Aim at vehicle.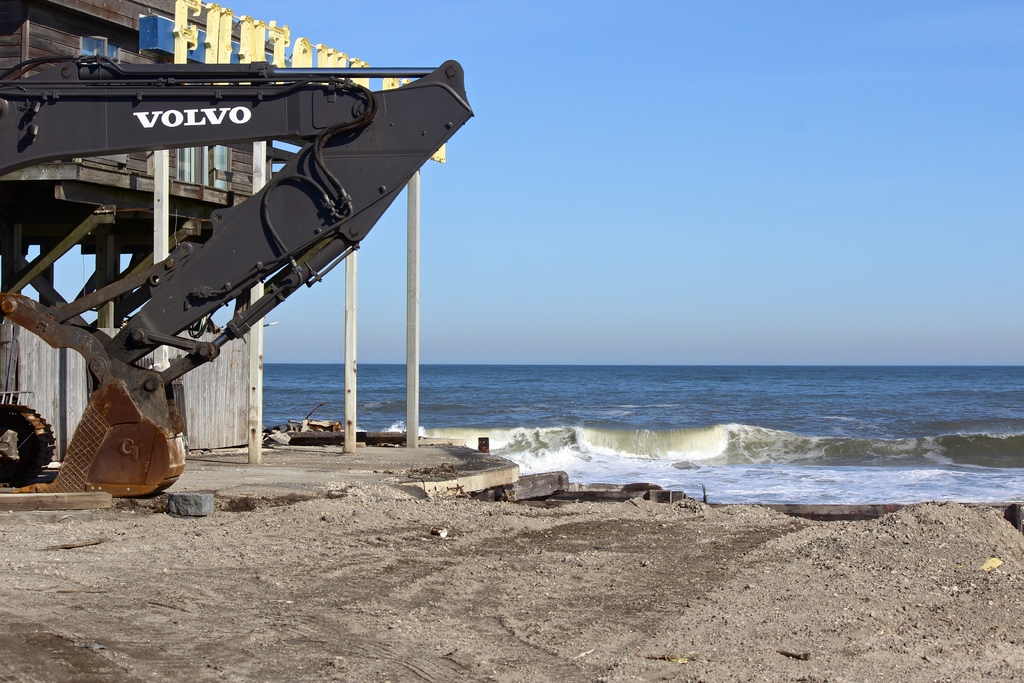
Aimed at [19,53,497,495].
